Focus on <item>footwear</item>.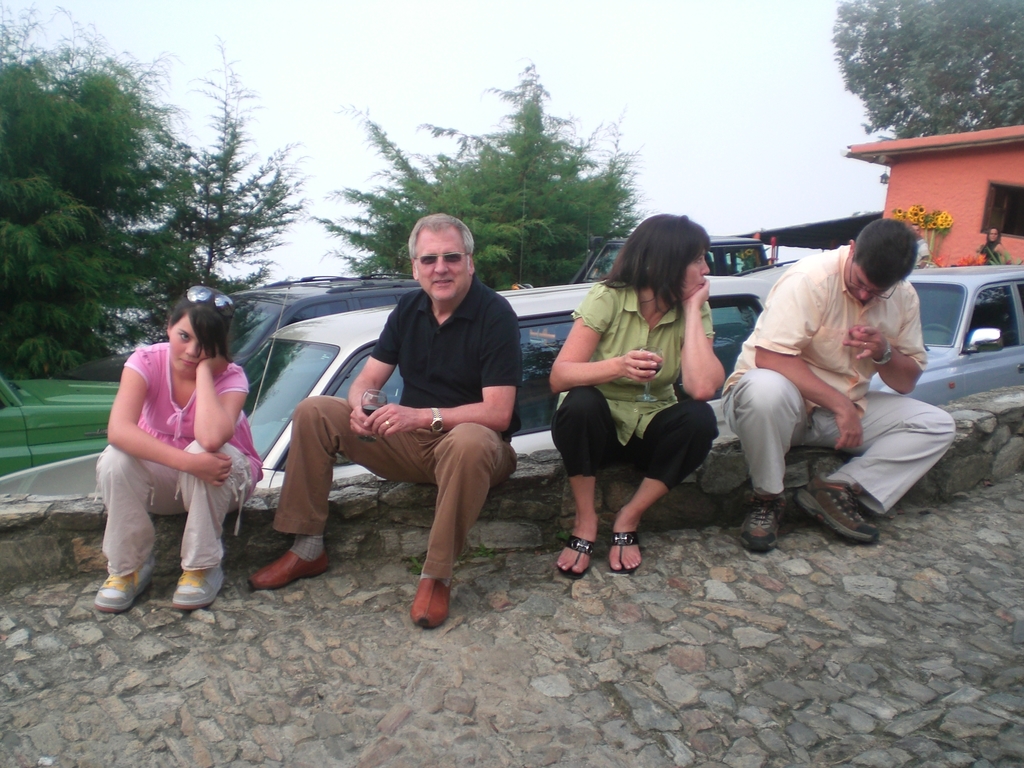
Focused at rect(794, 471, 879, 542).
